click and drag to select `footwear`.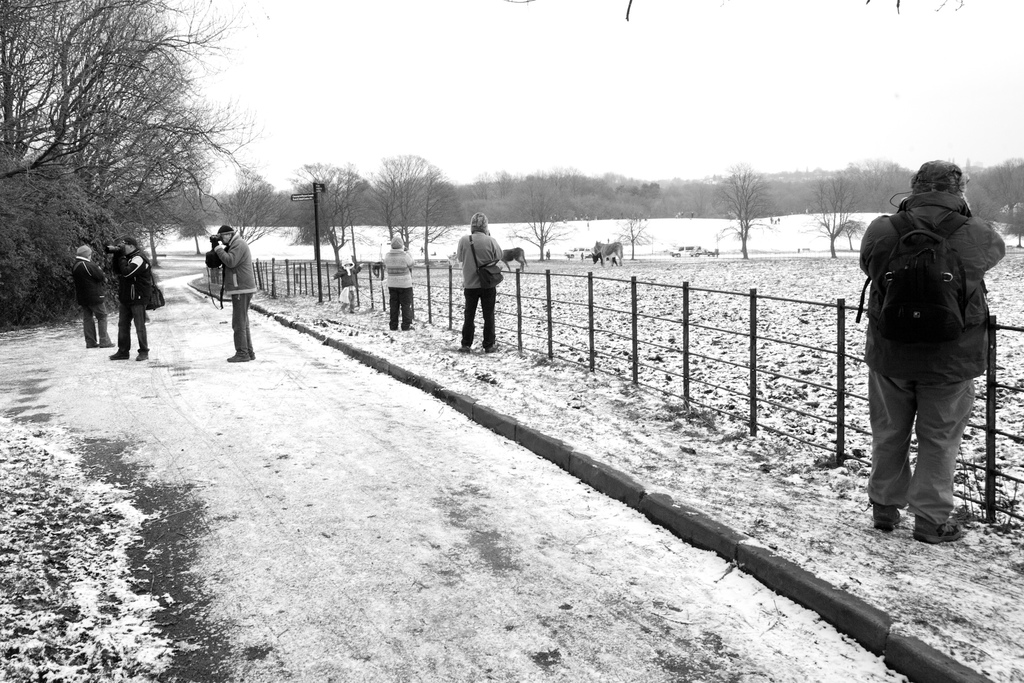
Selection: box(914, 523, 963, 542).
